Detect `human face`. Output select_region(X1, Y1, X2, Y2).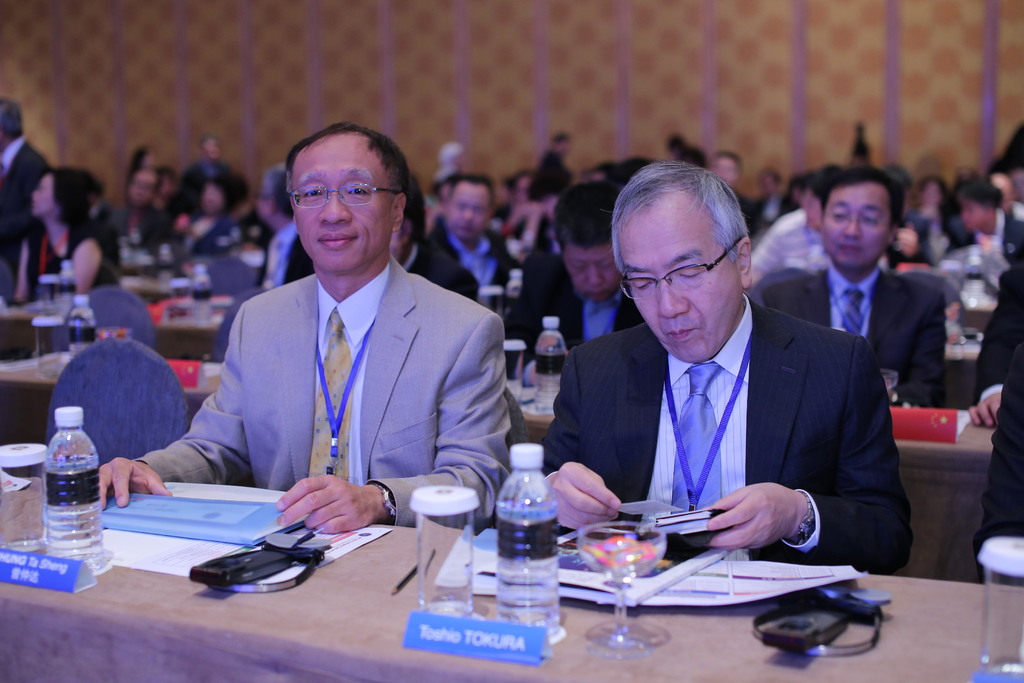
select_region(821, 179, 889, 272).
